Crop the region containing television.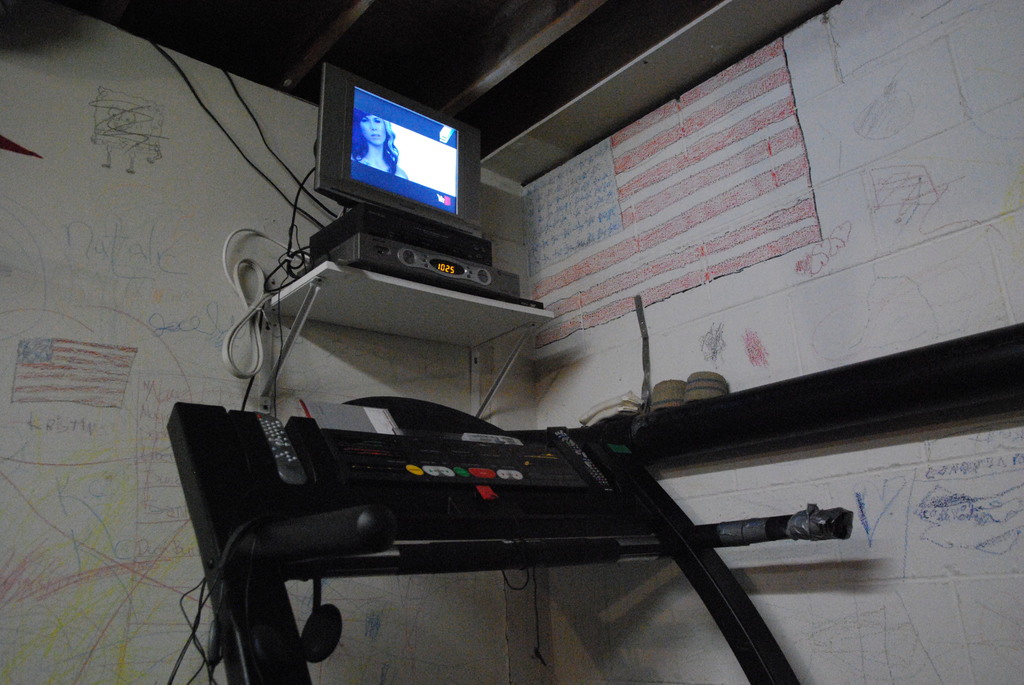
Crop region: x1=314 y1=64 x2=481 y2=238.
